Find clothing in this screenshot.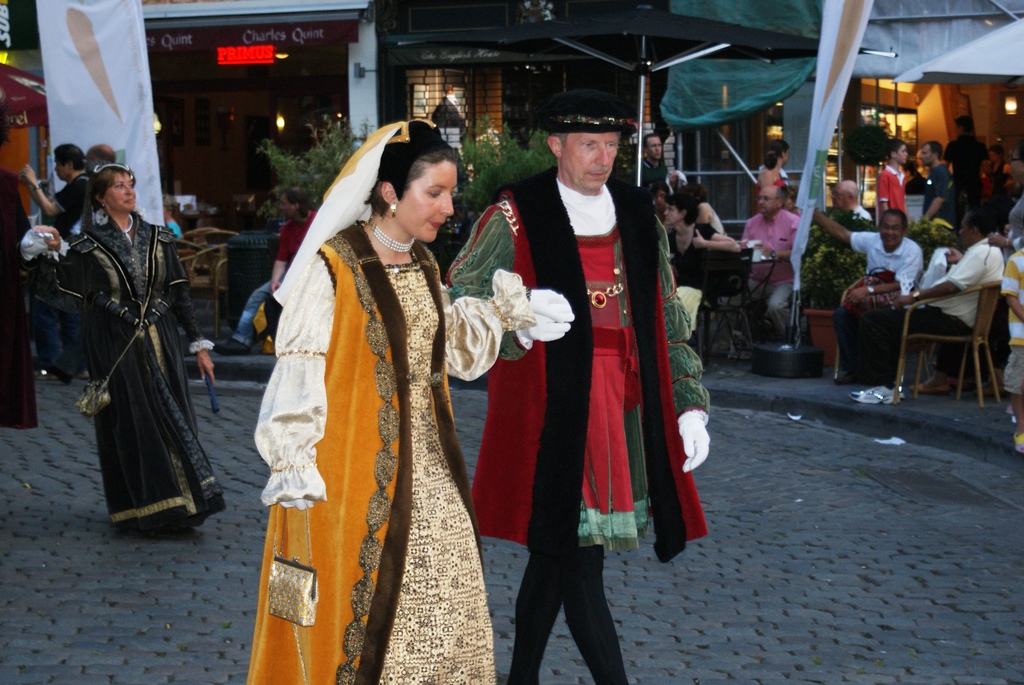
The bounding box for clothing is (0,168,43,432).
